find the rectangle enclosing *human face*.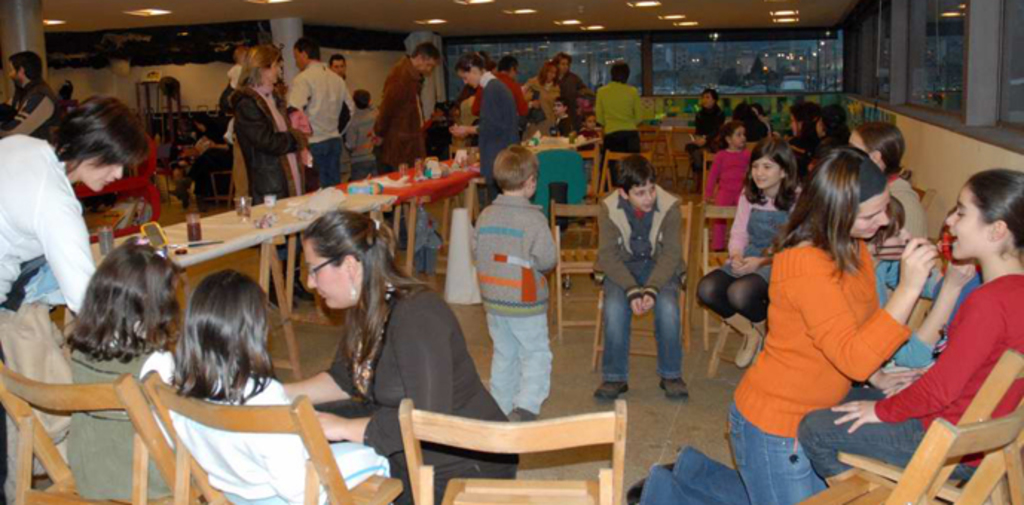
749,159,785,192.
